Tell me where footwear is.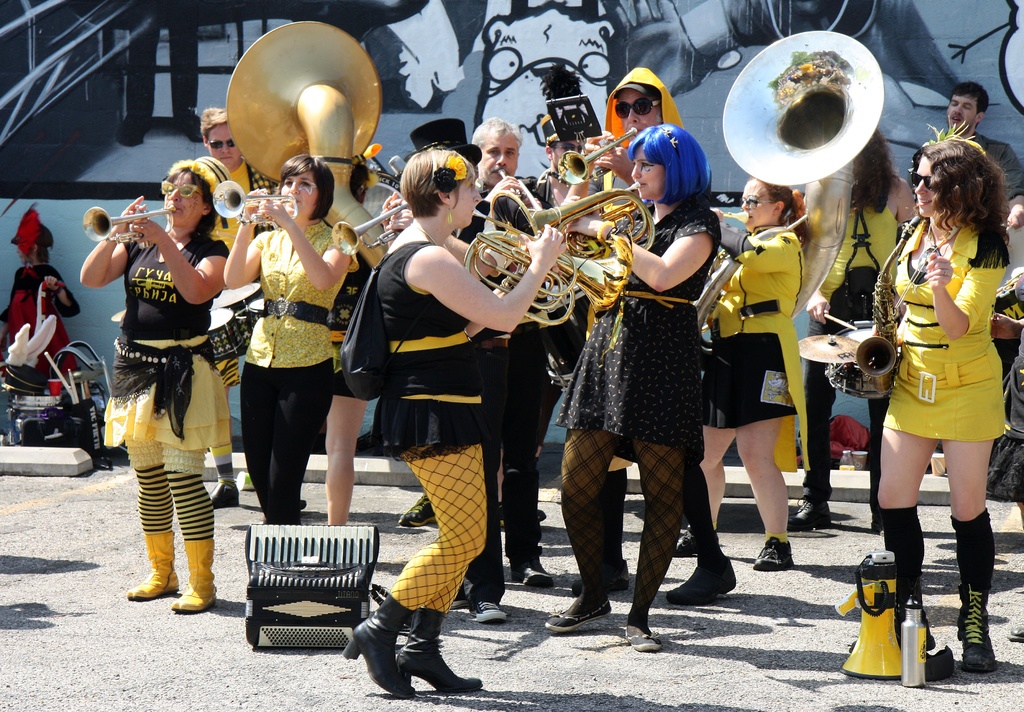
footwear is at (396,495,435,531).
